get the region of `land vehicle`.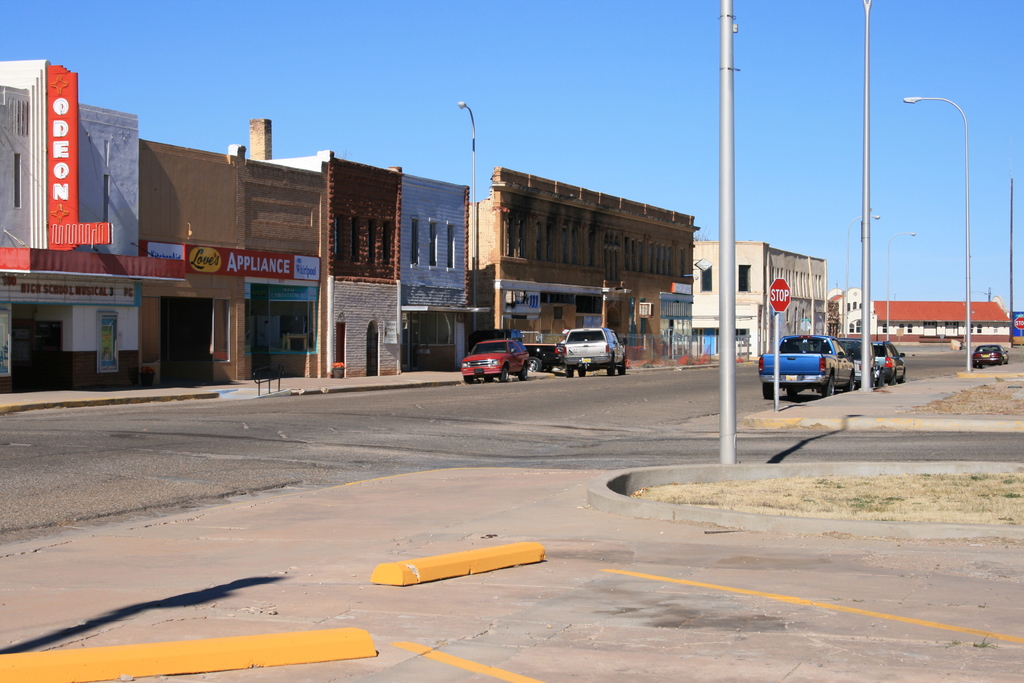
872, 340, 908, 384.
